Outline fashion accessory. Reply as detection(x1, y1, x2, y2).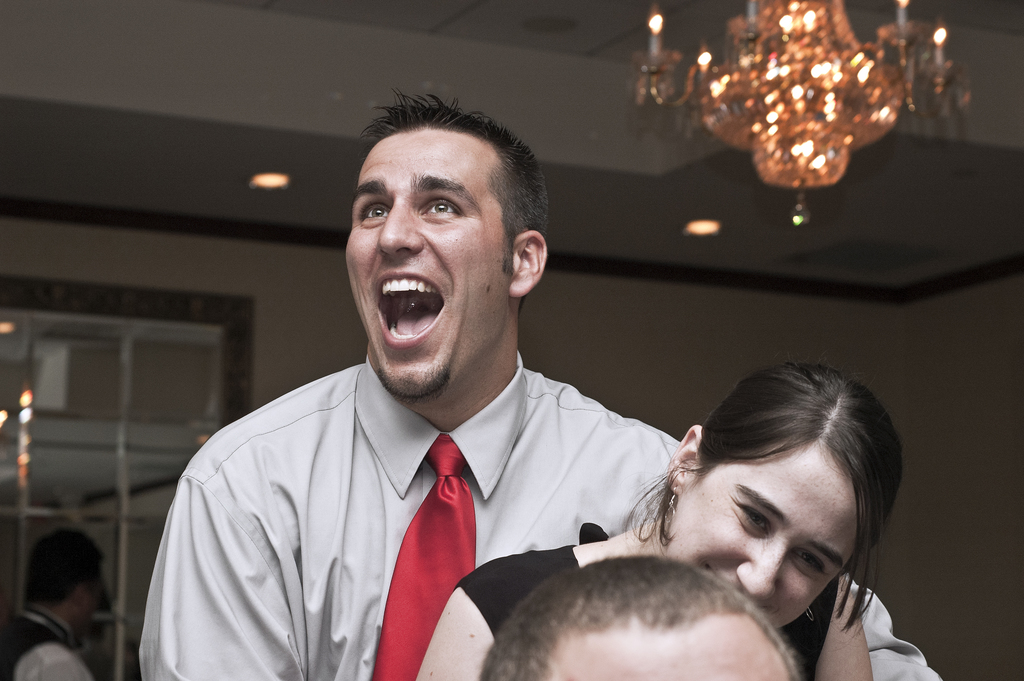
detection(664, 490, 680, 516).
